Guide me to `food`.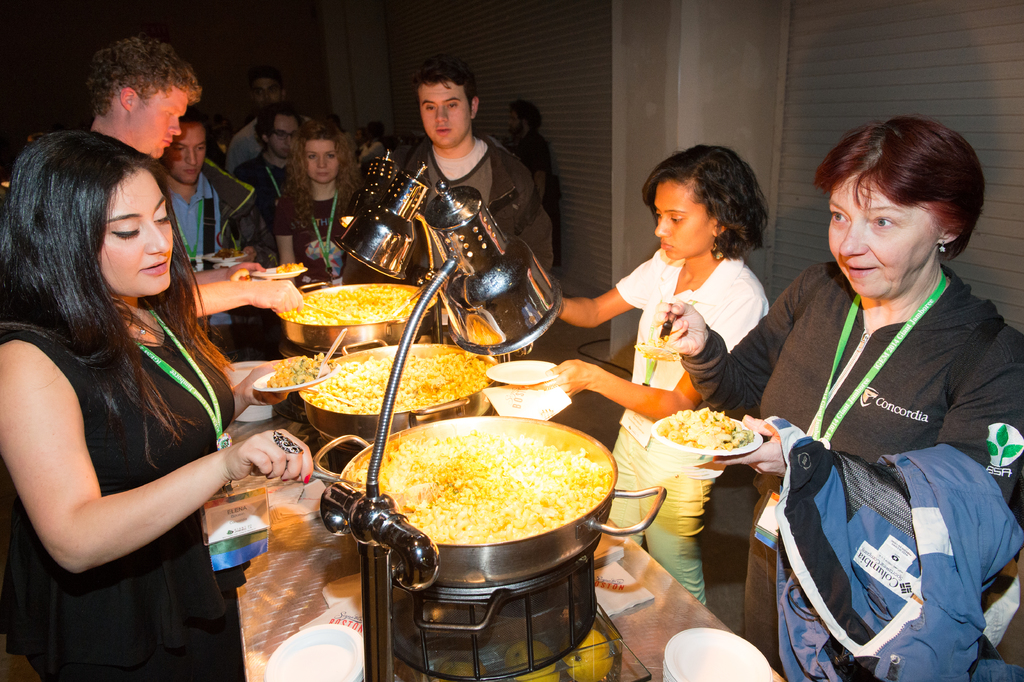
Guidance: x1=273, y1=263, x2=307, y2=274.
